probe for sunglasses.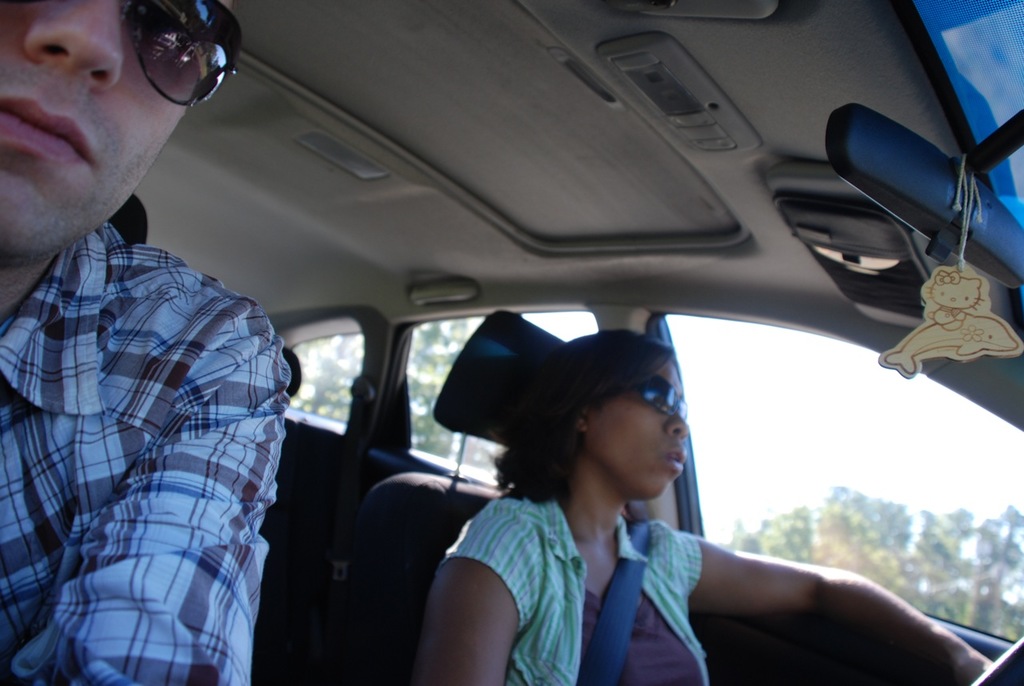
Probe result: locate(620, 377, 684, 420).
